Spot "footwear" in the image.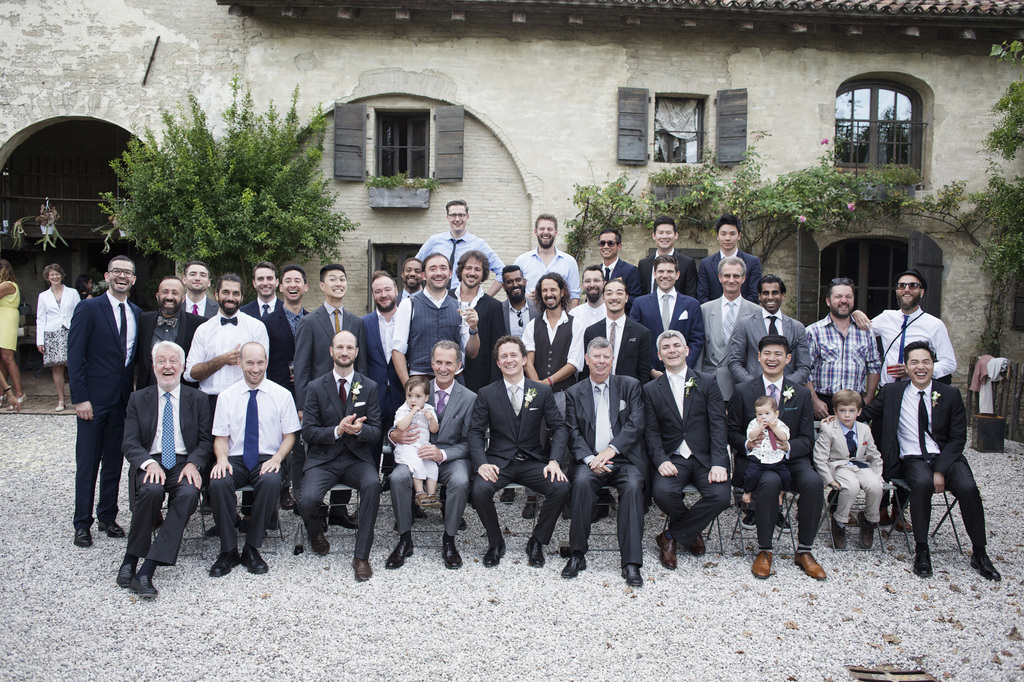
"footwear" found at rect(526, 540, 545, 566).
